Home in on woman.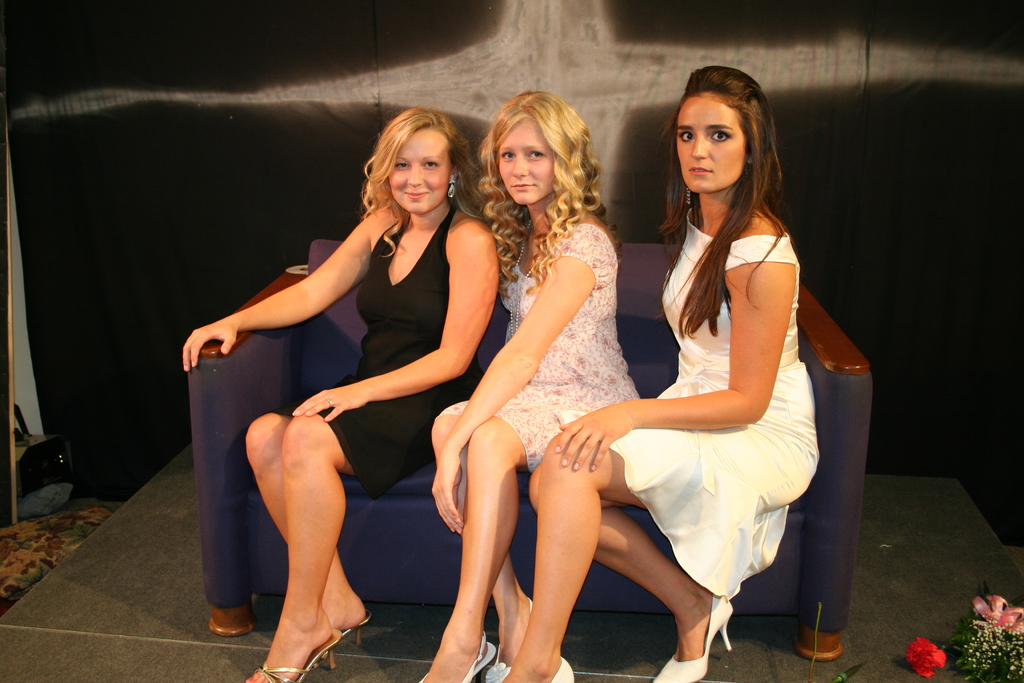
Homed in at region(412, 90, 638, 682).
